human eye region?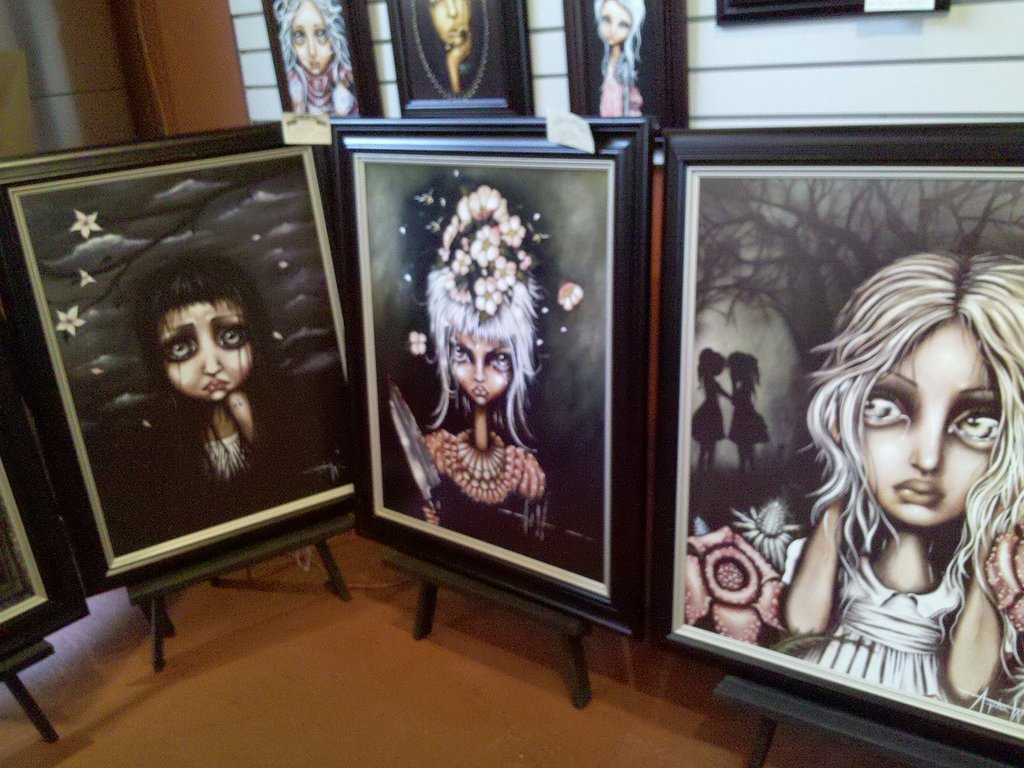
x1=290 y1=26 x2=304 y2=43
